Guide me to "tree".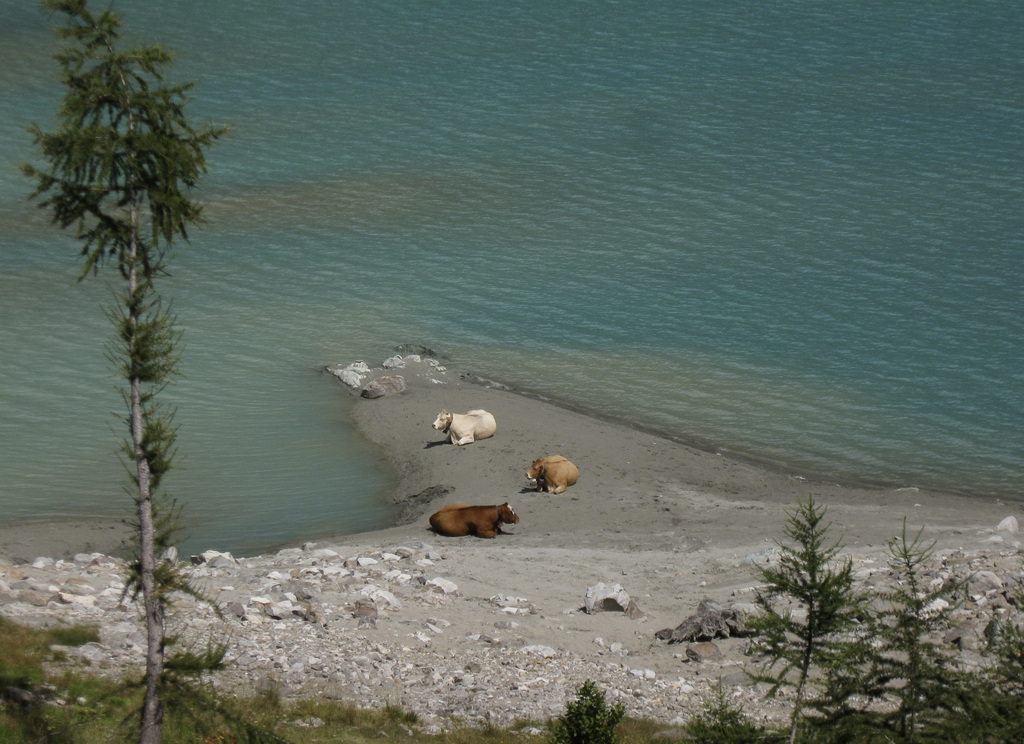
Guidance: [32,0,218,648].
